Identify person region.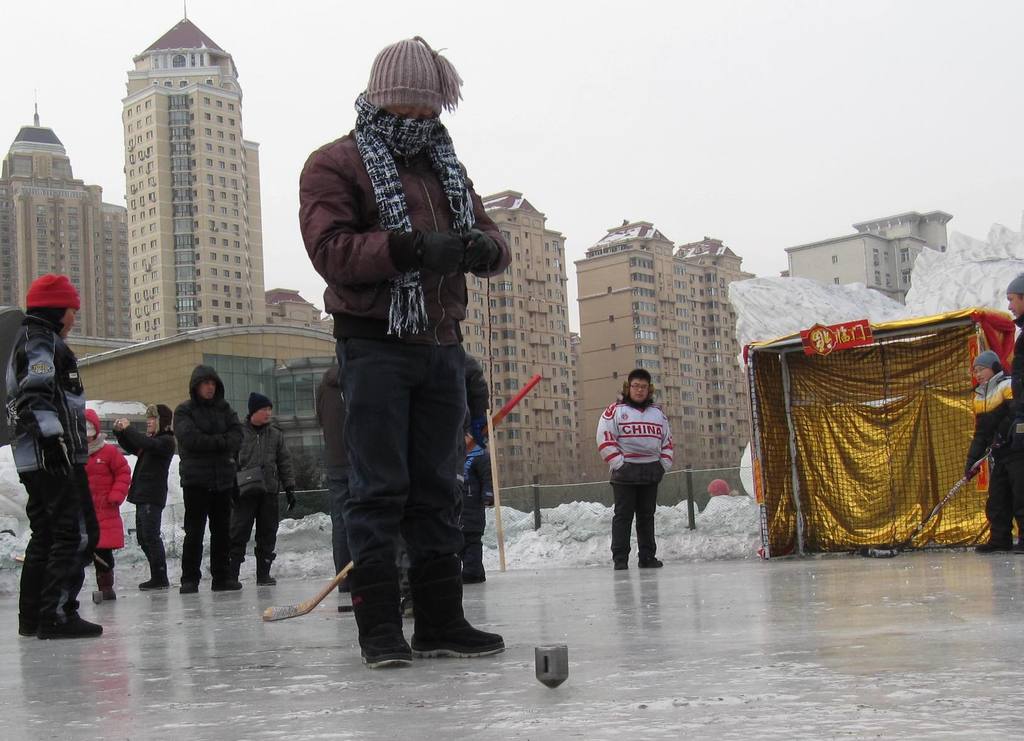
Region: rect(230, 391, 298, 585).
